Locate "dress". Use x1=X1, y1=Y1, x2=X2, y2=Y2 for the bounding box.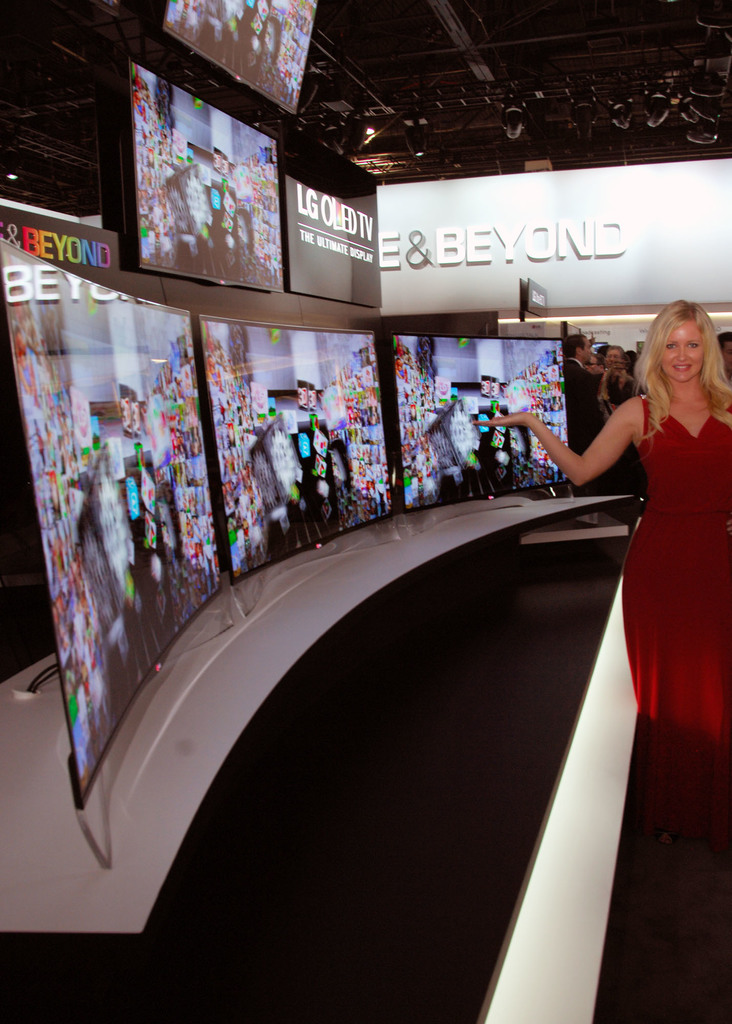
x1=621, y1=390, x2=731, y2=833.
